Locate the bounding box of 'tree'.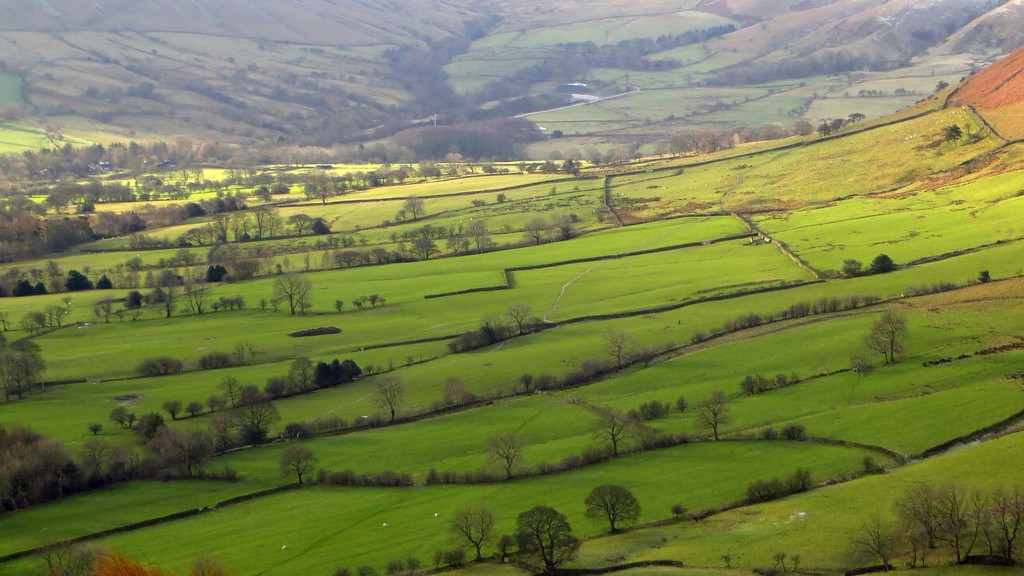
Bounding box: BBox(496, 533, 513, 564).
